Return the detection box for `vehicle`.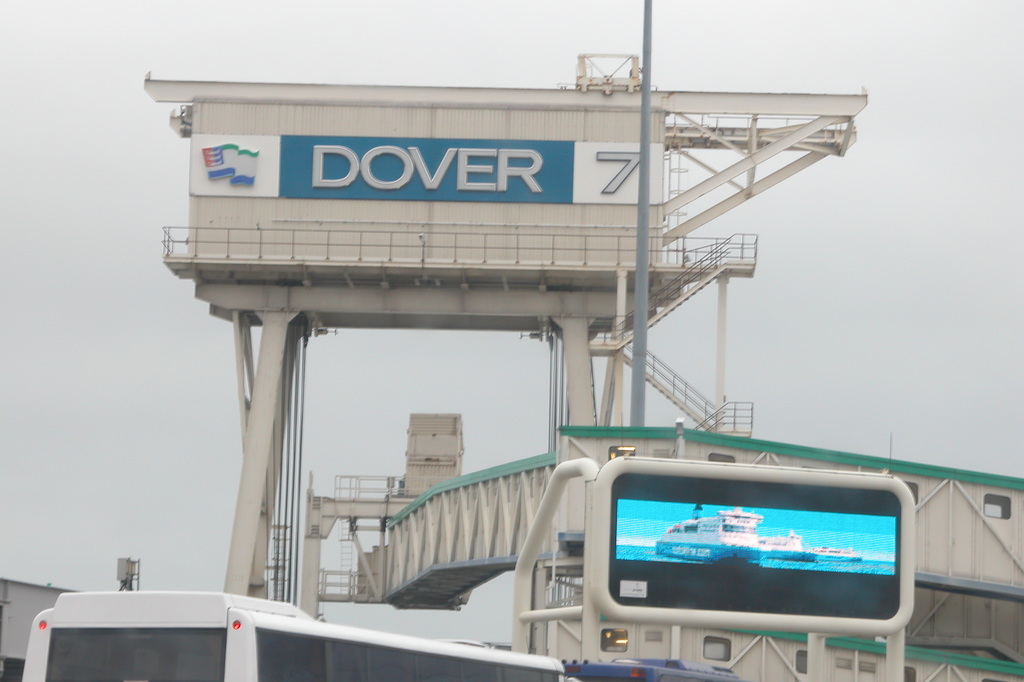
(816, 544, 876, 564).
